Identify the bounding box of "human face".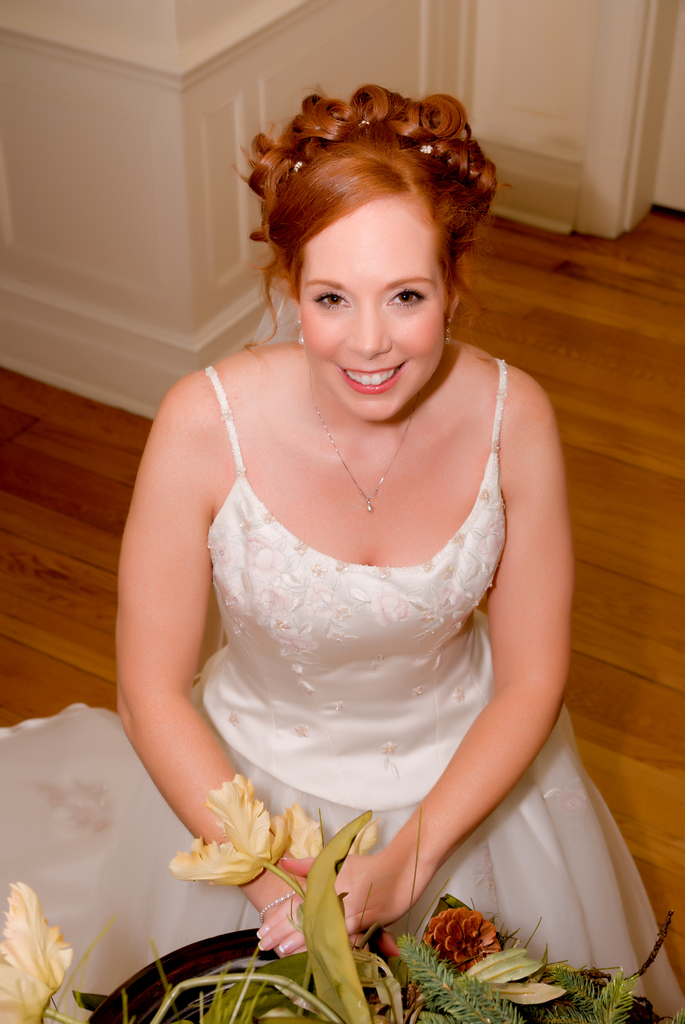
298,193,450,413.
